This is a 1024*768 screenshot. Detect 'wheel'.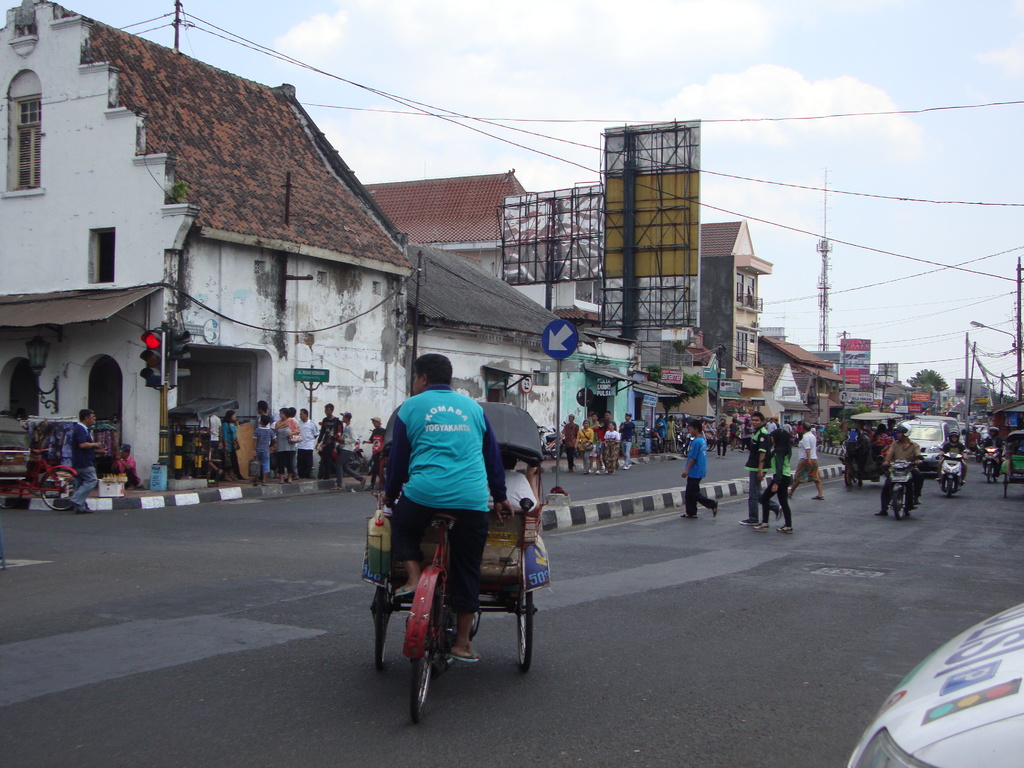
pyautogui.locateOnScreen(1002, 472, 1011, 499).
